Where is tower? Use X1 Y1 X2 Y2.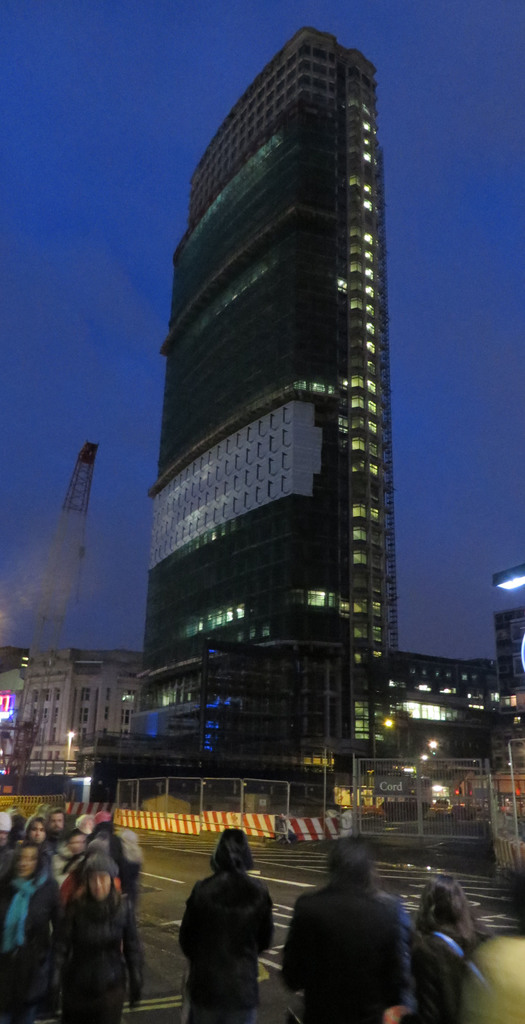
96 0 451 816.
